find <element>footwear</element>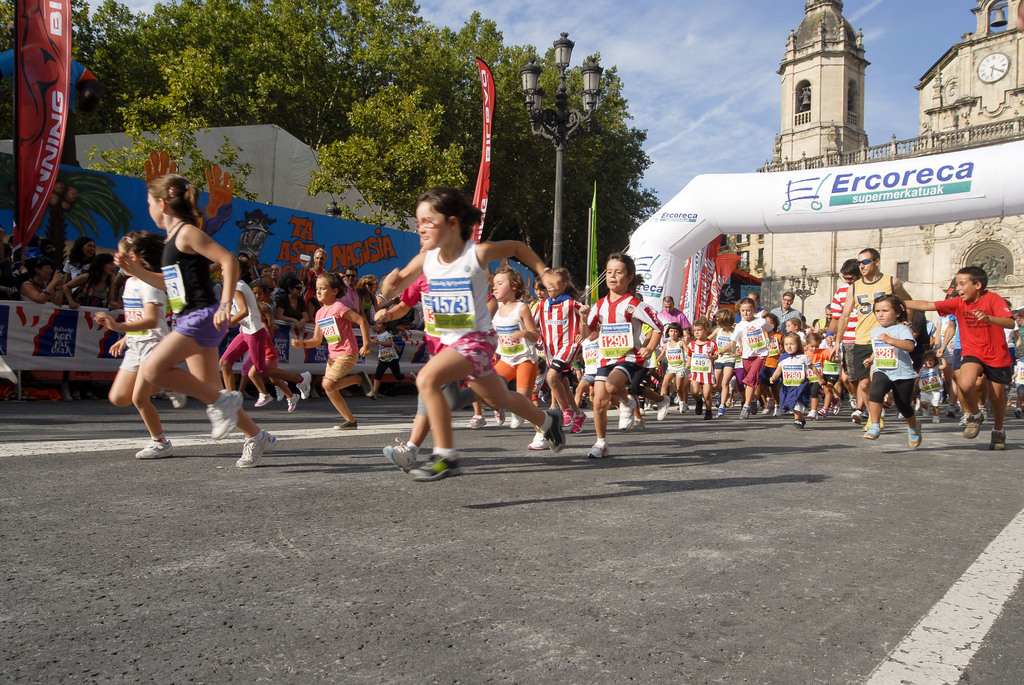
BBox(275, 379, 286, 403)
